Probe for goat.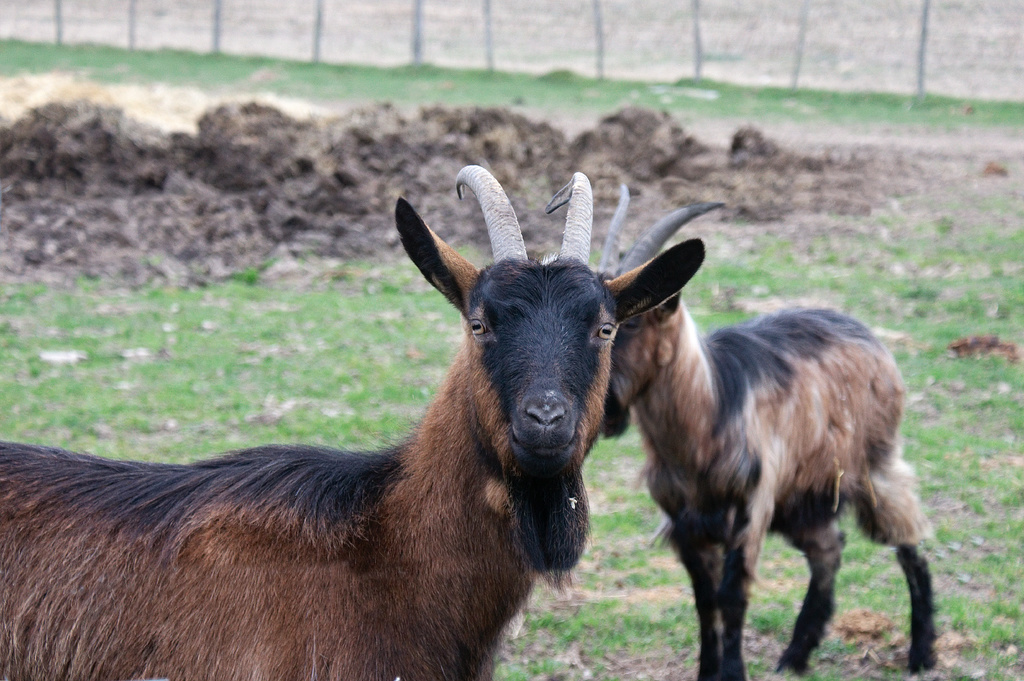
Probe result: bbox=[0, 163, 703, 680].
